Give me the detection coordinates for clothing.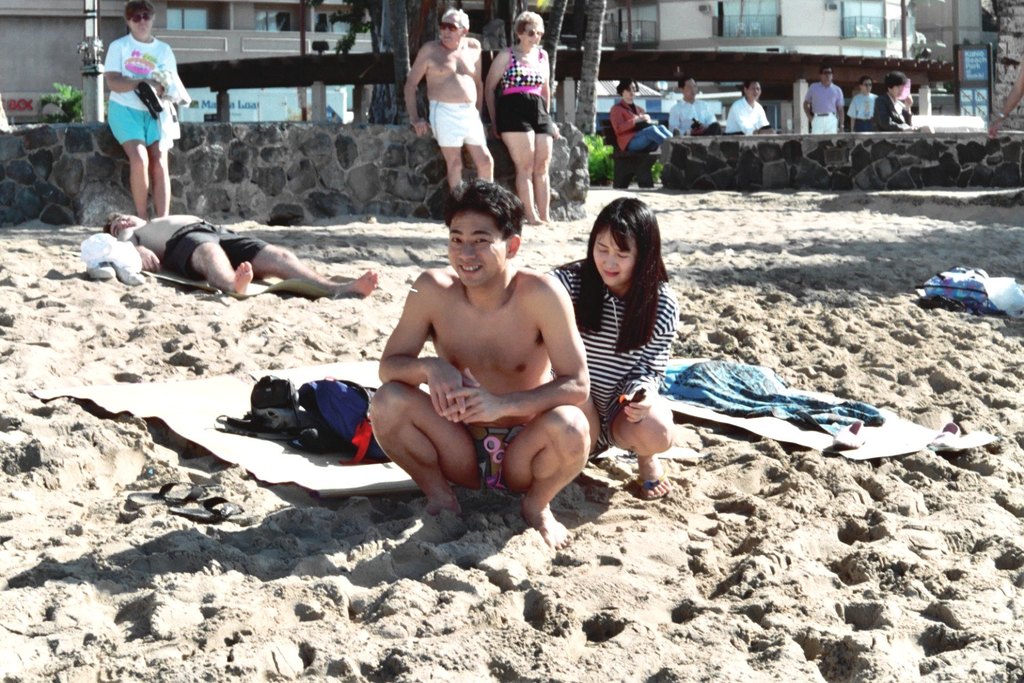
843 90 885 133.
